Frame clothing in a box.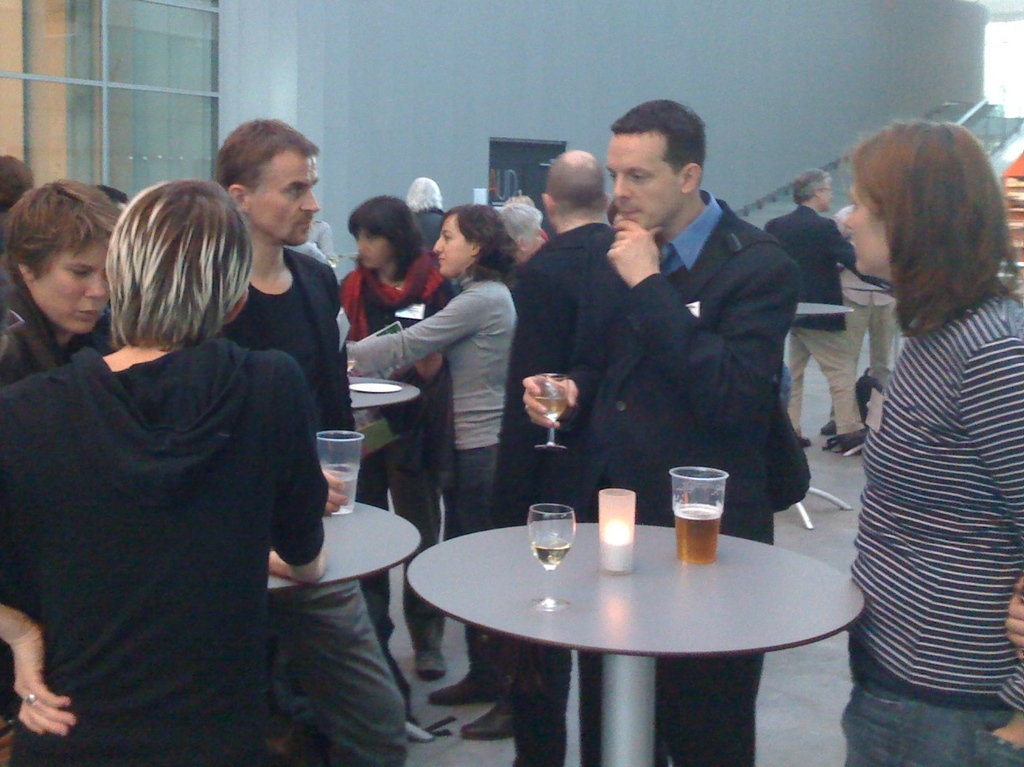
region(0, 278, 69, 381).
